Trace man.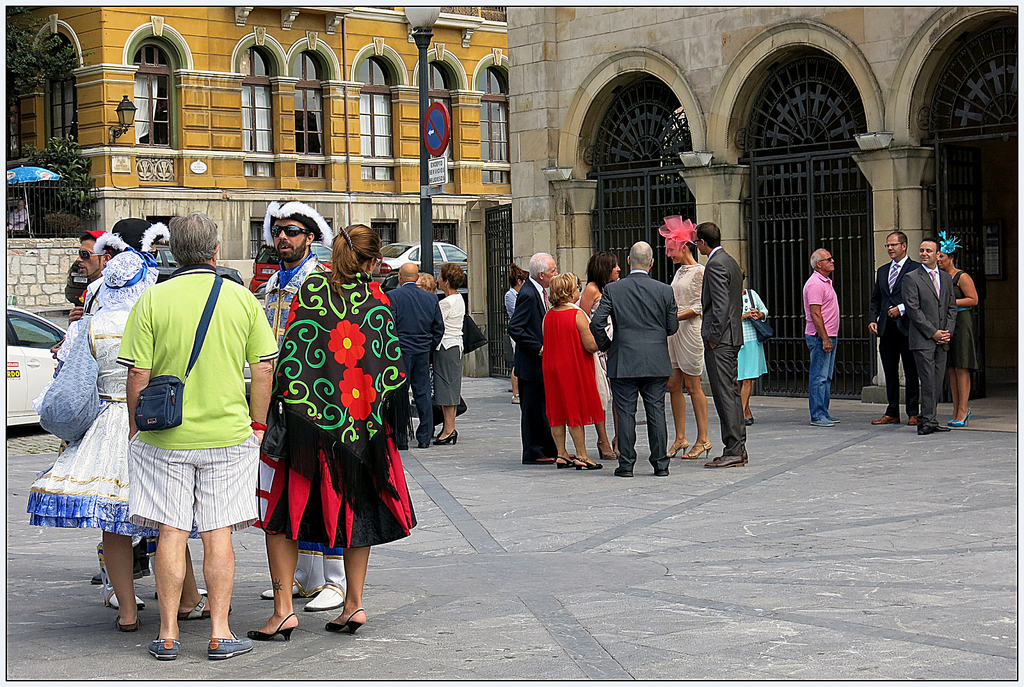
Traced to 802:249:842:431.
